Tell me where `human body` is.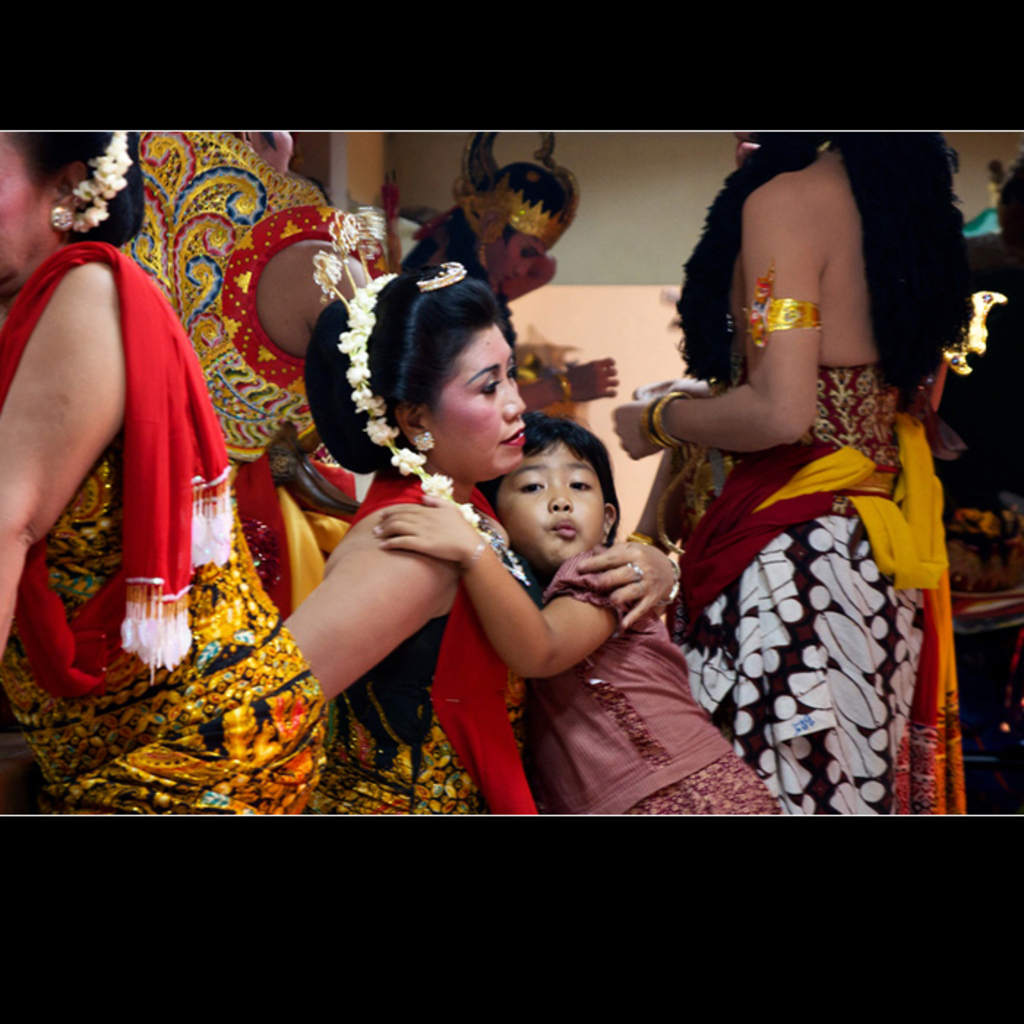
`human body` is at pyautogui.locateOnScreen(370, 411, 778, 819).
